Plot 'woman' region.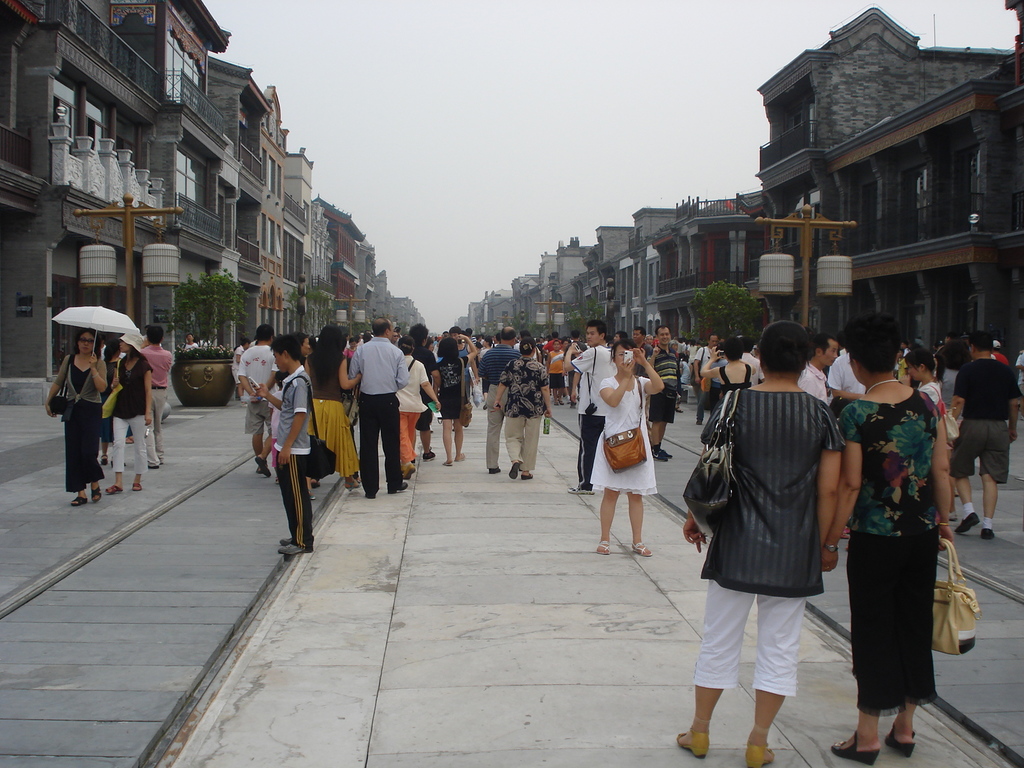
Plotted at locate(701, 337, 756, 399).
